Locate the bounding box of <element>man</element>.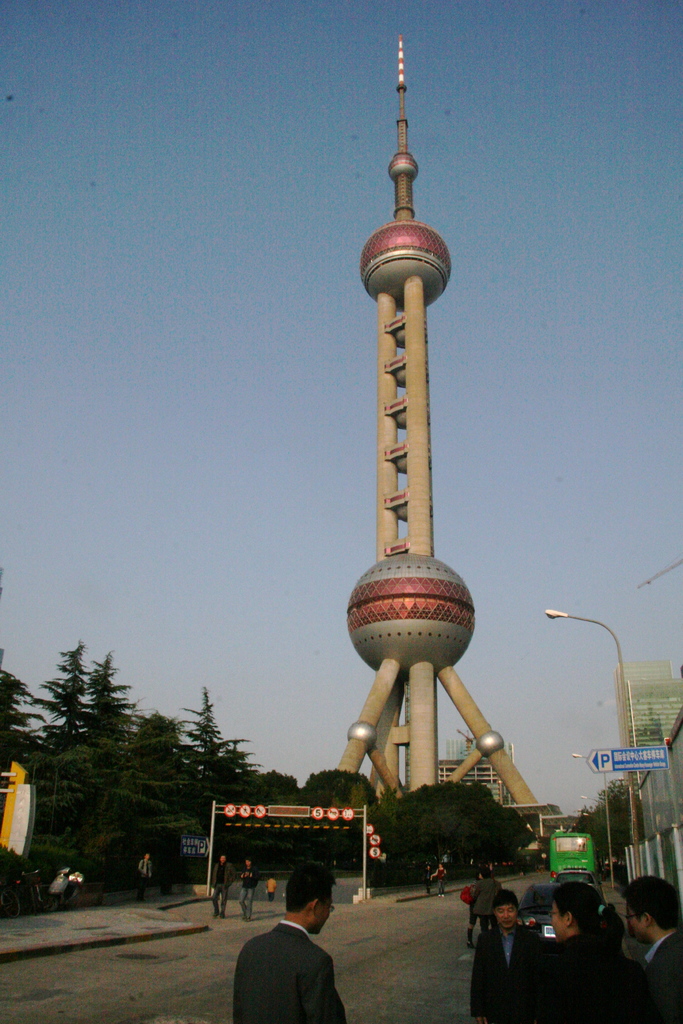
Bounding box: x1=468, y1=868, x2=504, y2=959.
